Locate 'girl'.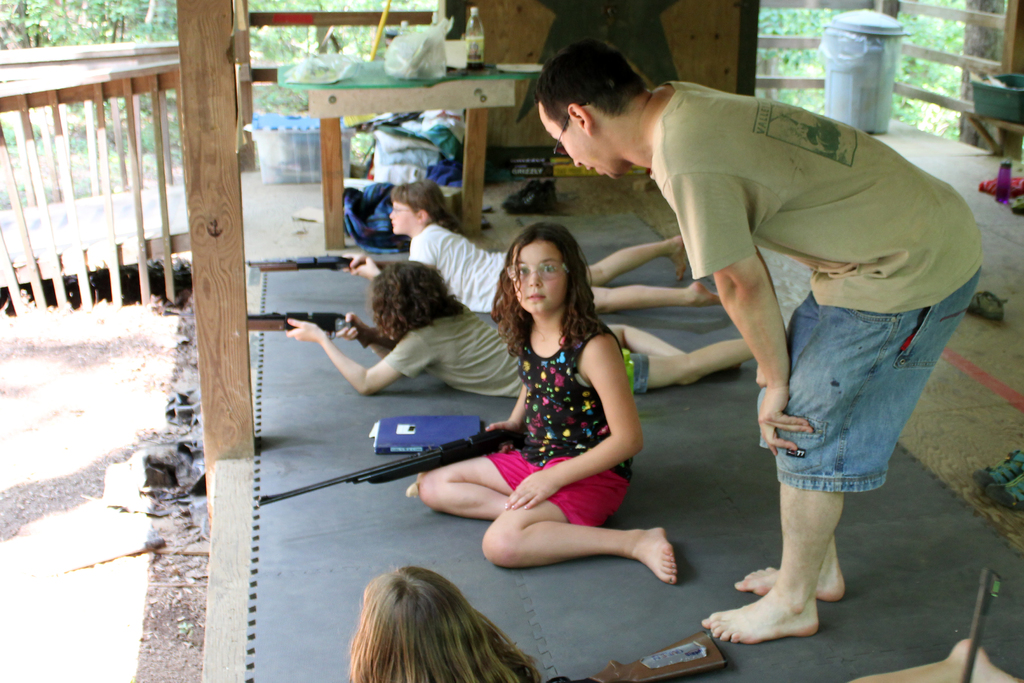
Bounding box: 344,553,559,682.
